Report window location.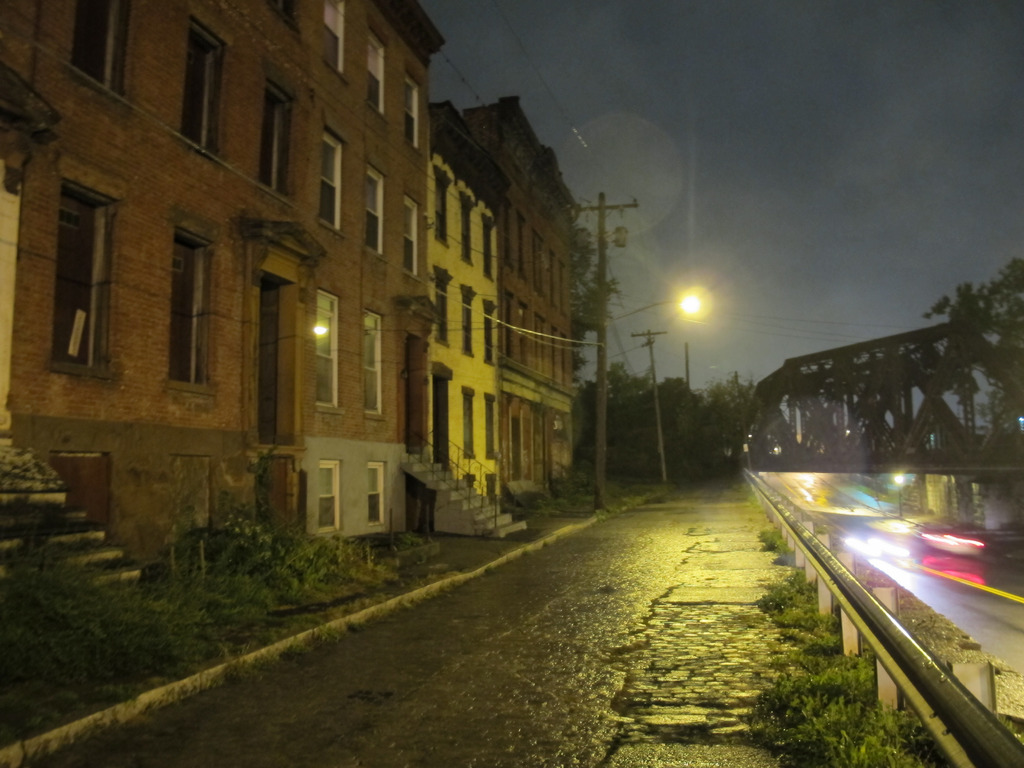
Report: 435 164 448 248.
